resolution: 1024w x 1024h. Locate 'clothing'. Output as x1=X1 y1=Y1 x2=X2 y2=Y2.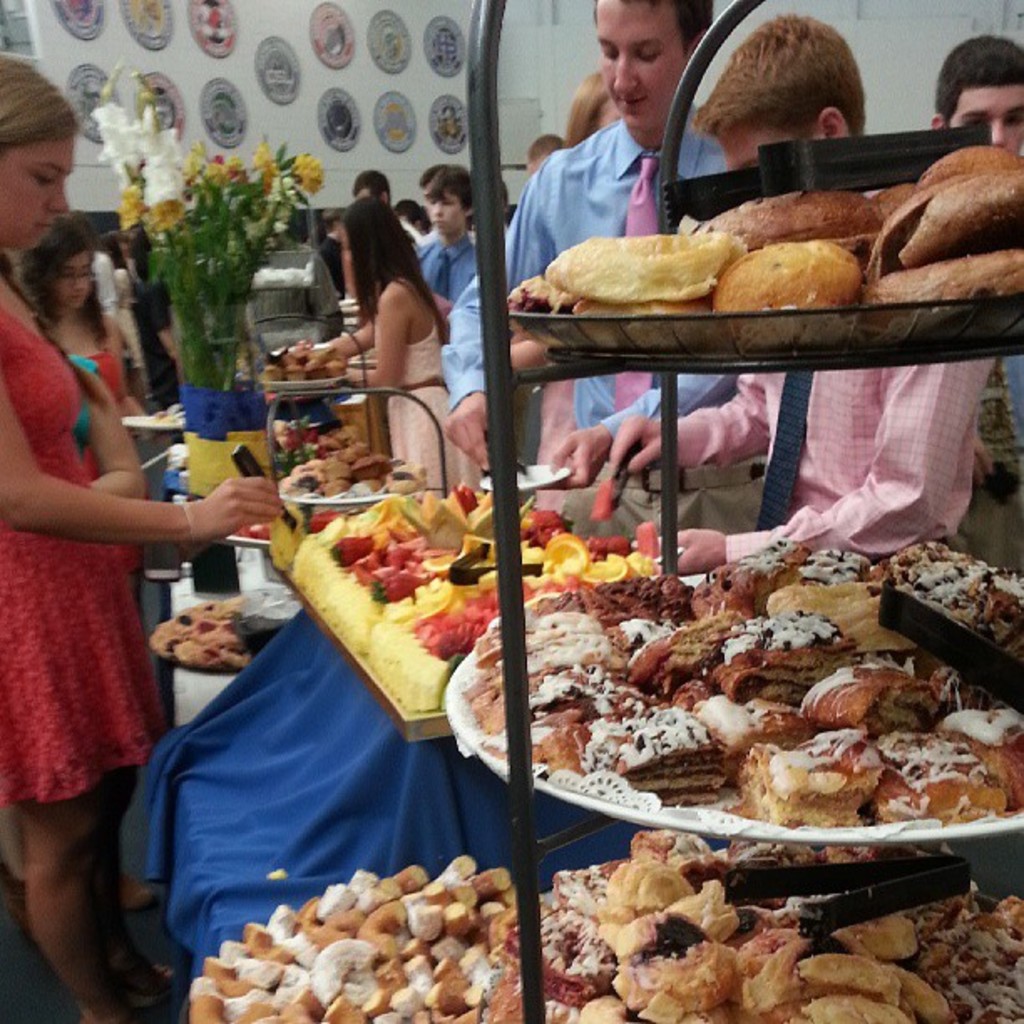
x1=413 y1=236 x2=470 y2=301.
